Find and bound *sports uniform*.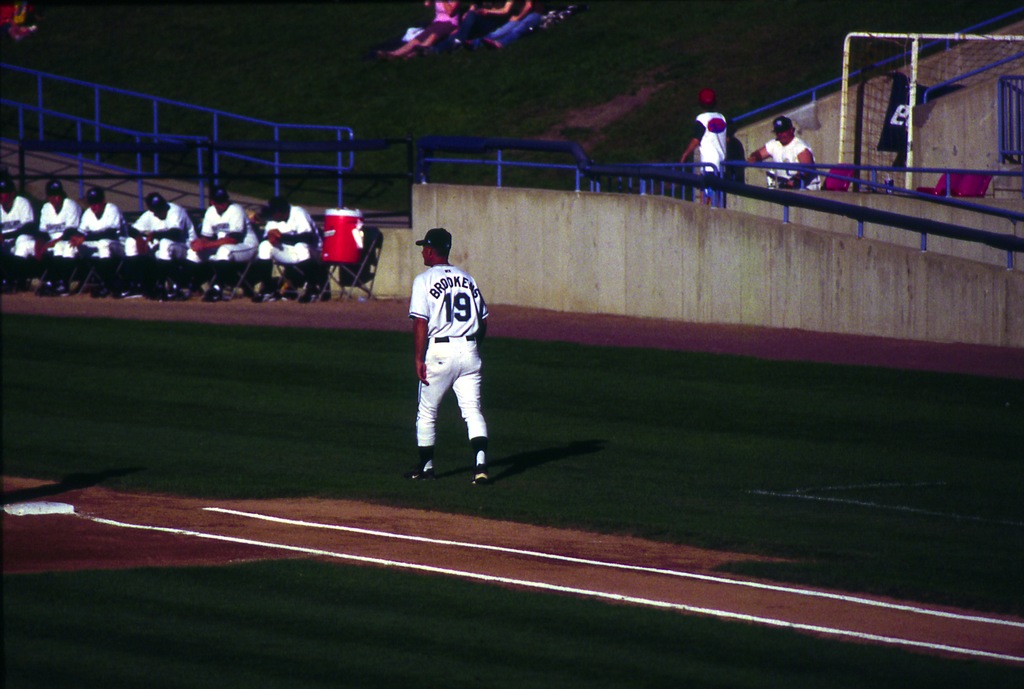
Bound: 255, 204, 319, 291.
